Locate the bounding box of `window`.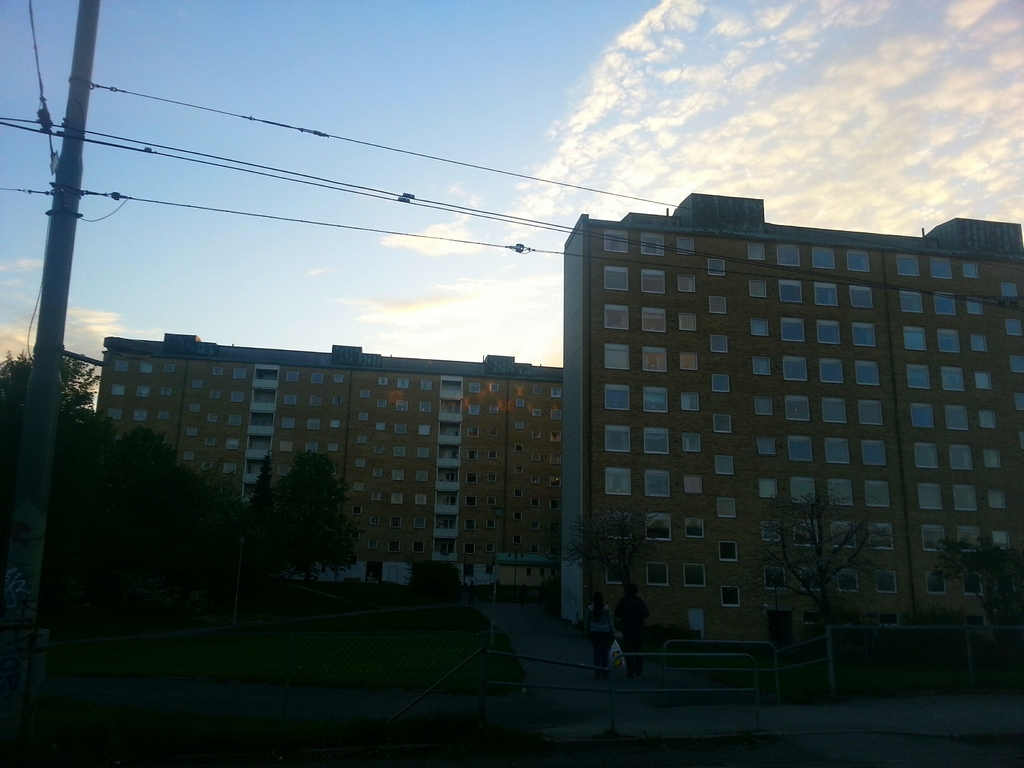
Bounding box: [left=550, top=408, right=561, bottom=419].
